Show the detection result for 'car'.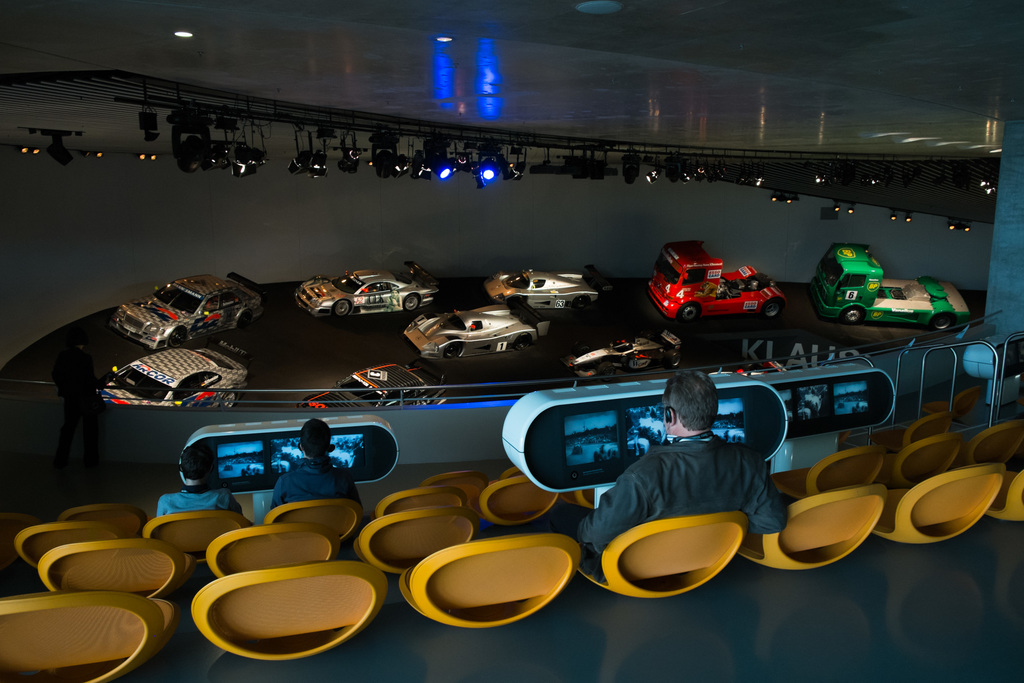
Rect(300, 355, 456, 406).
